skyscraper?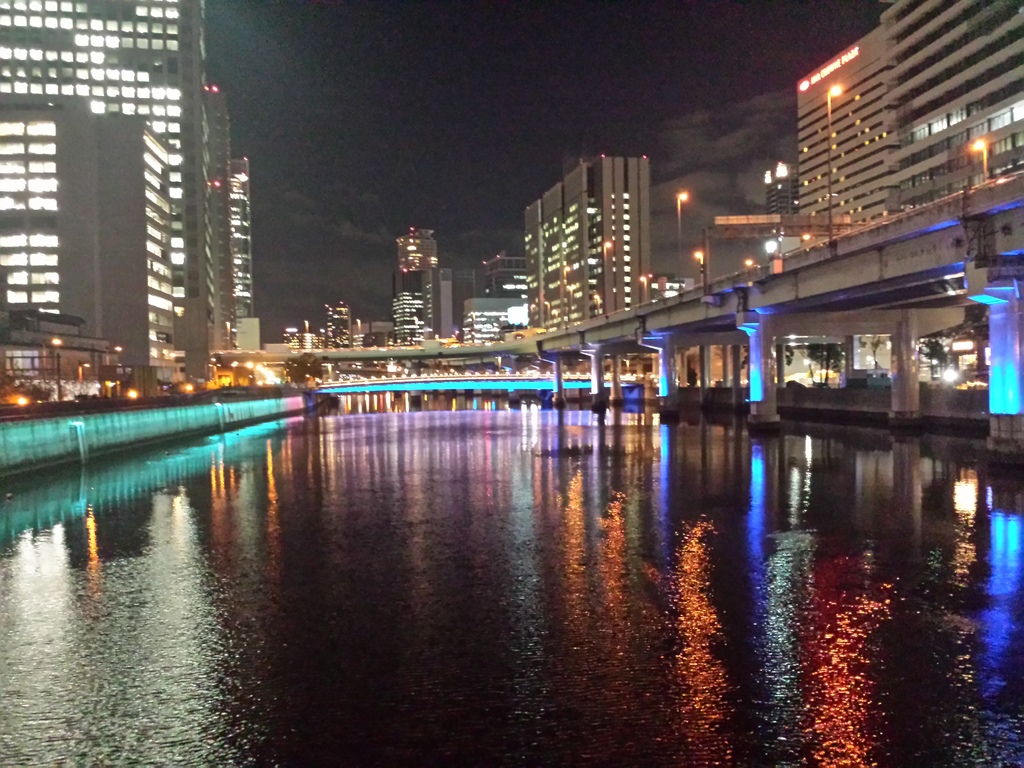
0,4,239,378
